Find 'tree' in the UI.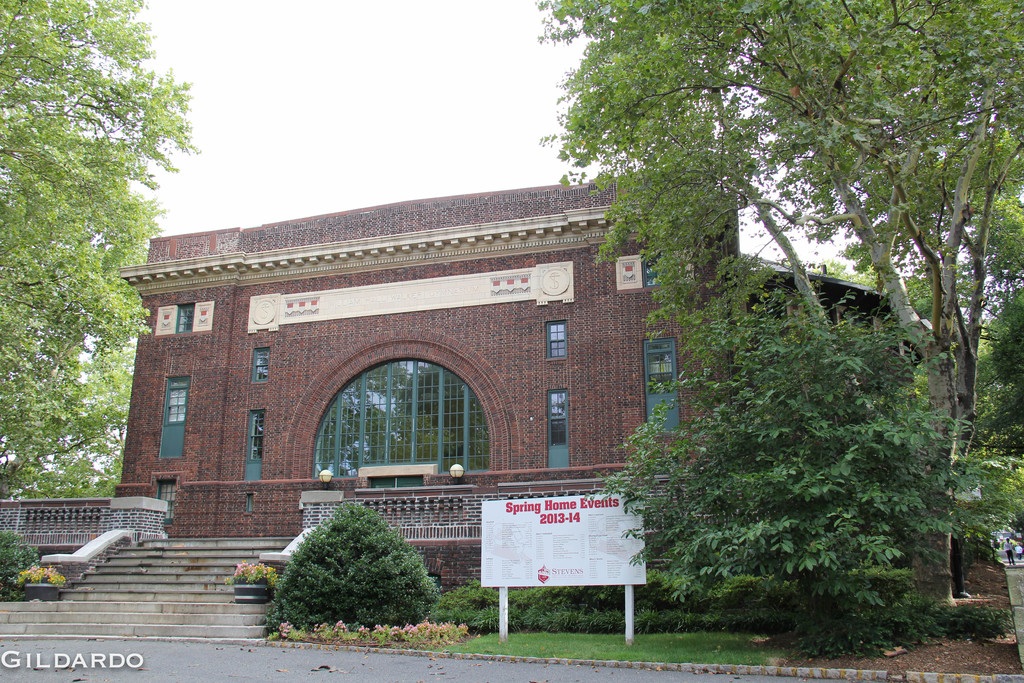
UI element at bbox=(529, 0, 1023, 611).
